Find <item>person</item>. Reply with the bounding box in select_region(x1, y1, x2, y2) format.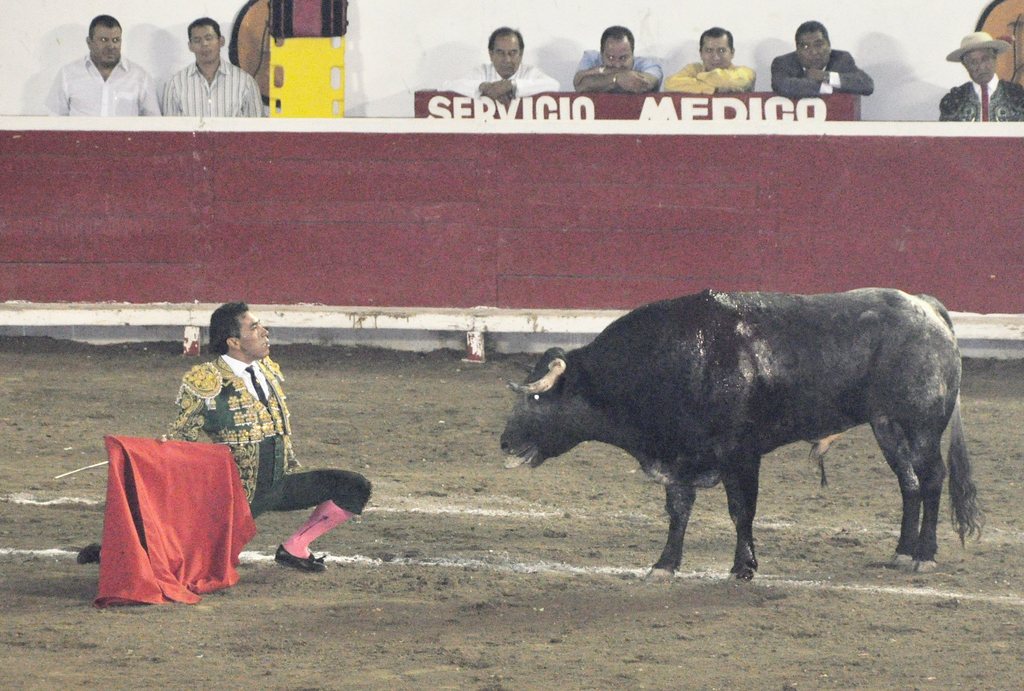
select_region(790, 22, 866, 111).
